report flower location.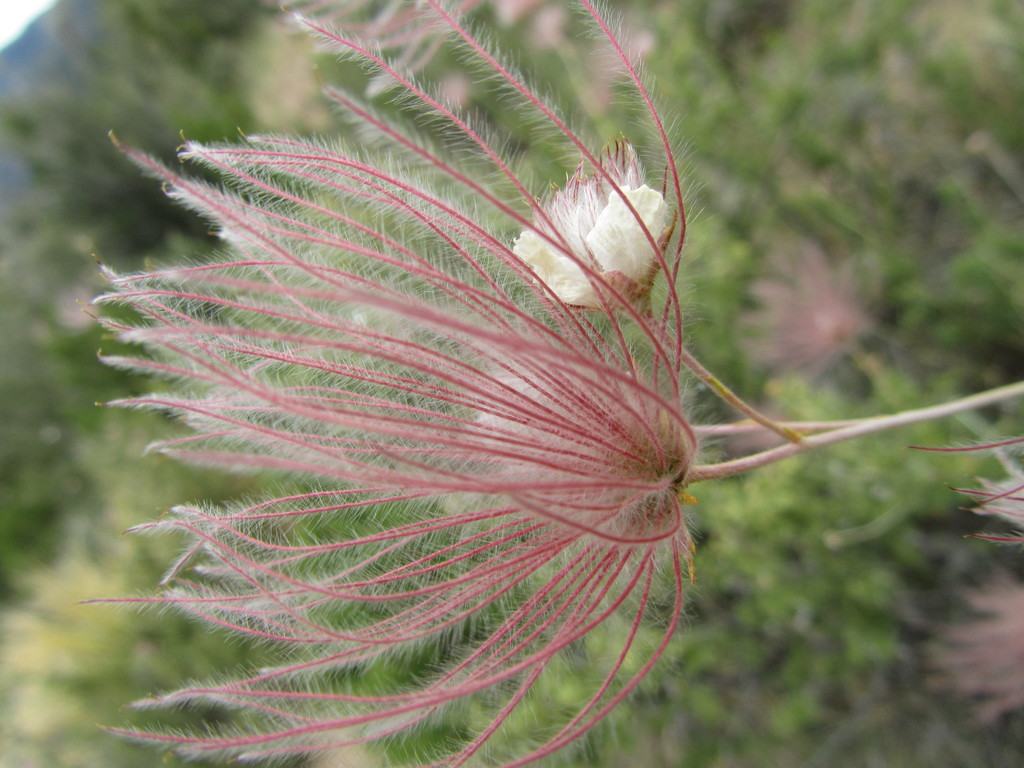
Report: 184:63:718:691.
